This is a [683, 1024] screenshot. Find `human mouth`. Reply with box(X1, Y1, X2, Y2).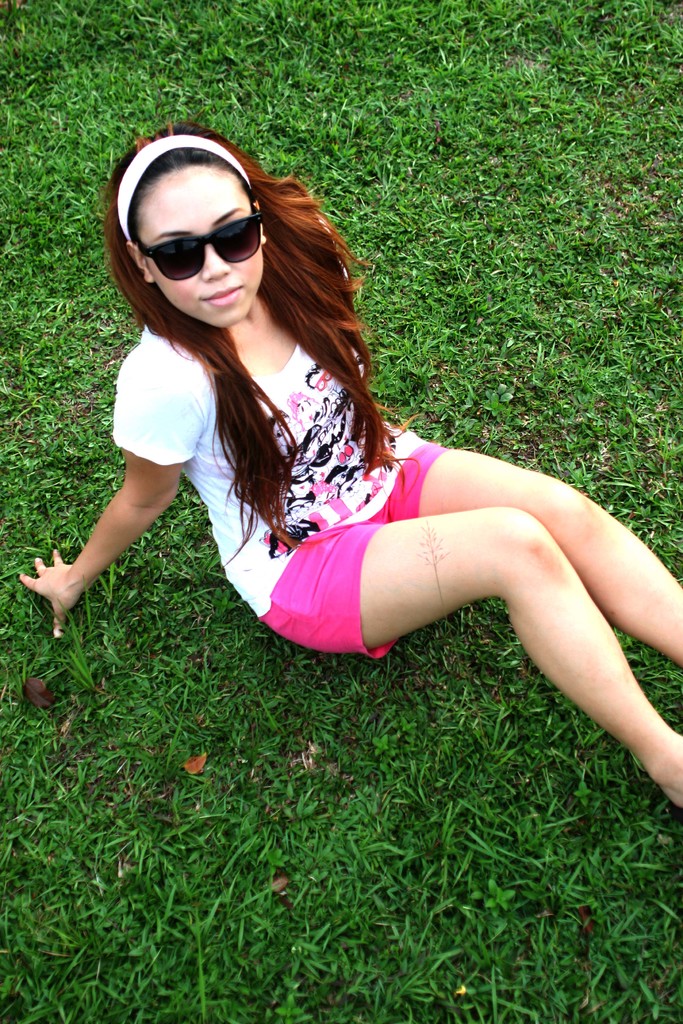
box(201, 285, 239, 302).
